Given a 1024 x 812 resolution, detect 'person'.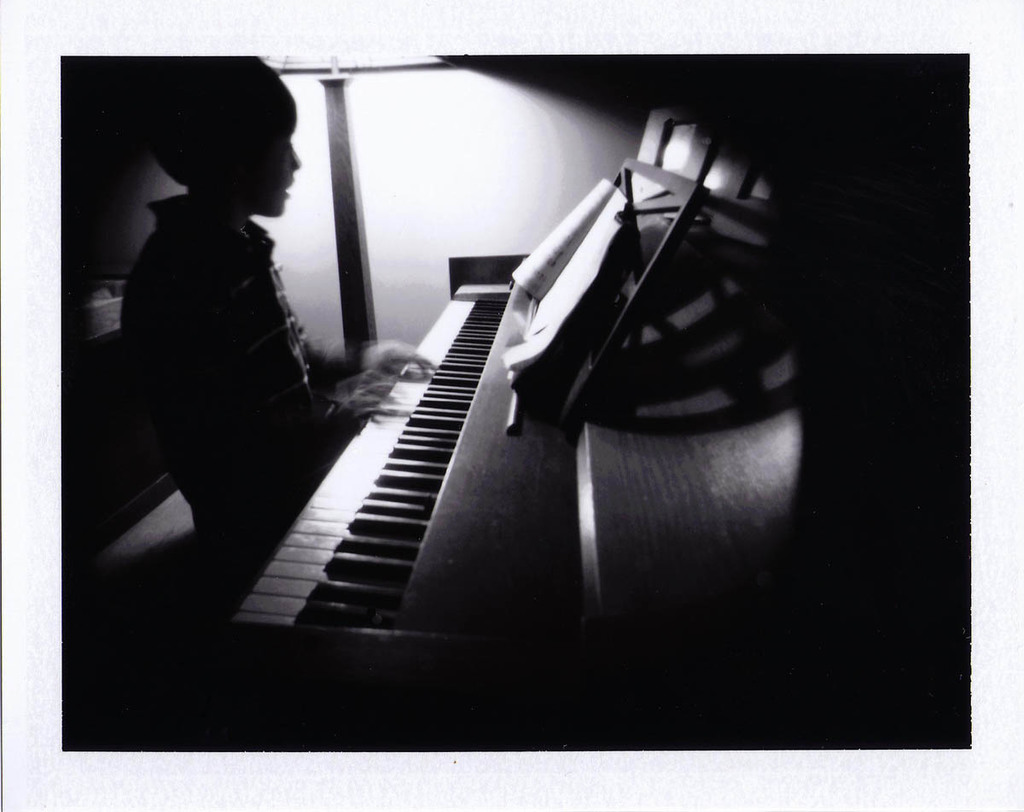
region(143, 81, 389, 581).
